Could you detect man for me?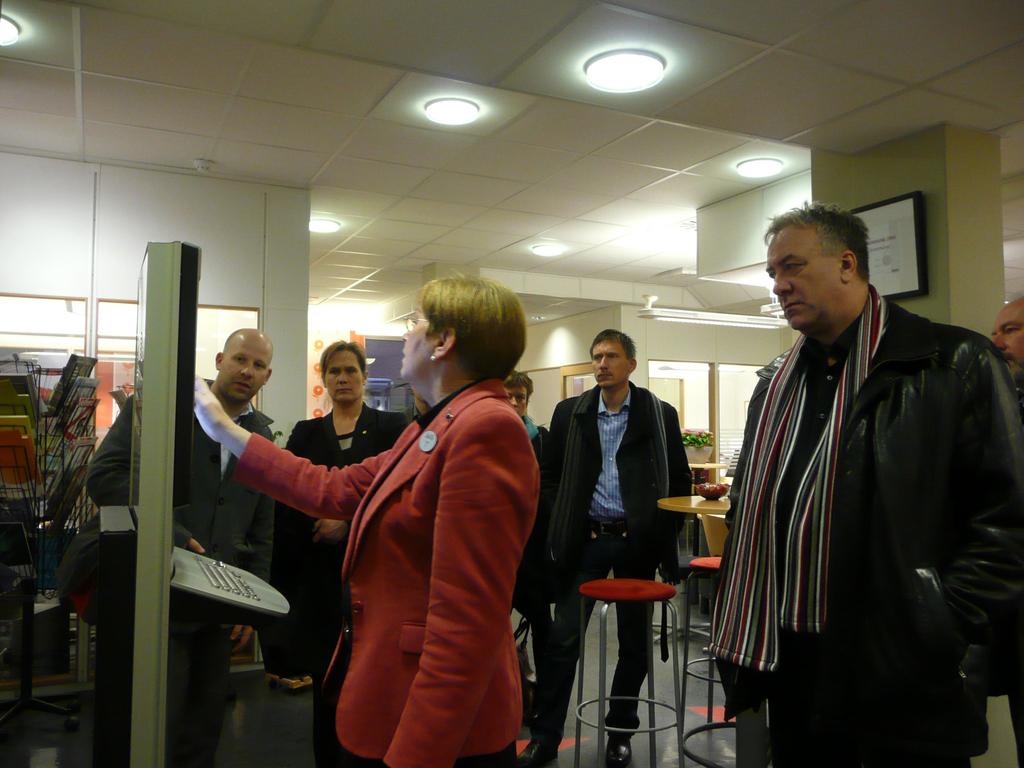
Detection result: x1=516 y1=369 x2=556 y2=477.
